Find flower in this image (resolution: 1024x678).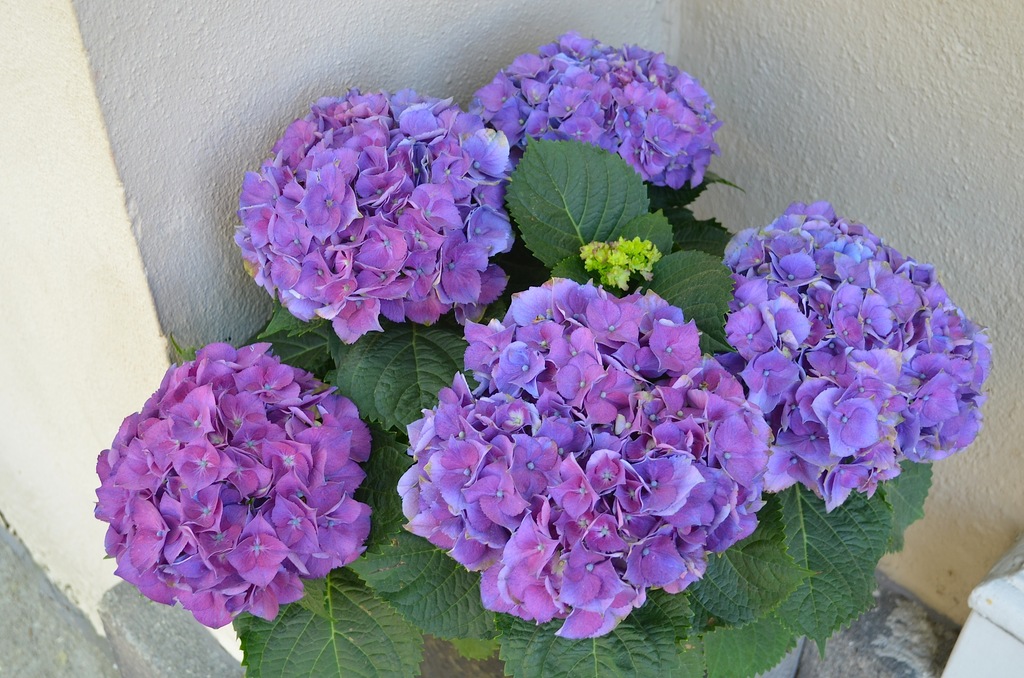
[467,29,724,191].
